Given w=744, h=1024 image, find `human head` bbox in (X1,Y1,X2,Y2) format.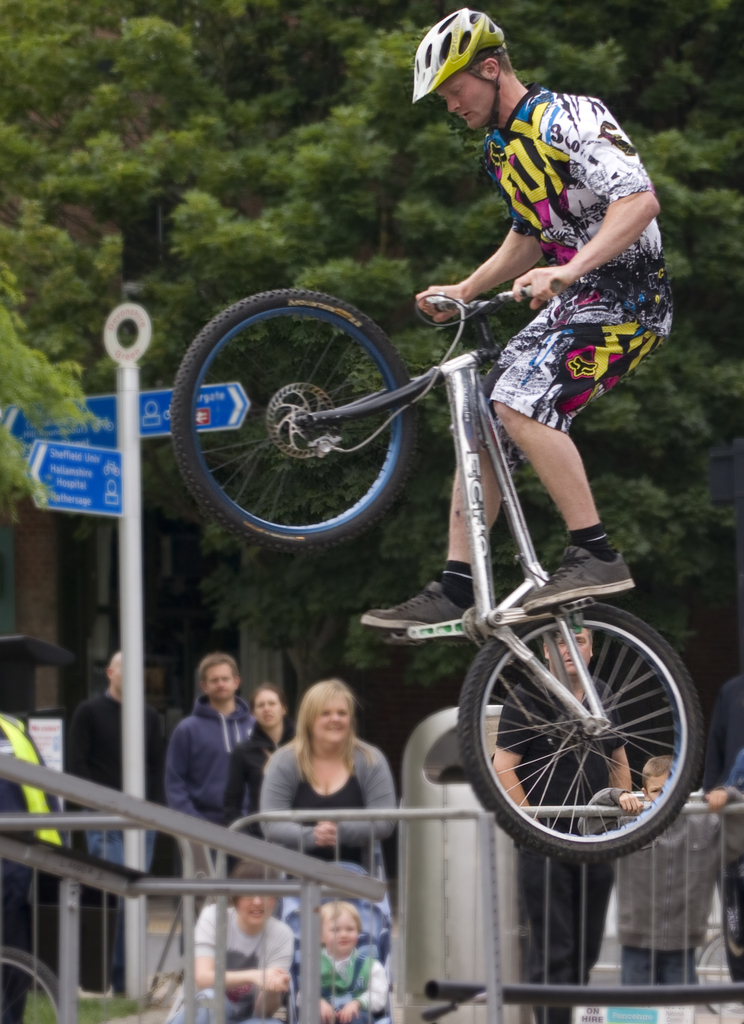
(417,18,532,118).
